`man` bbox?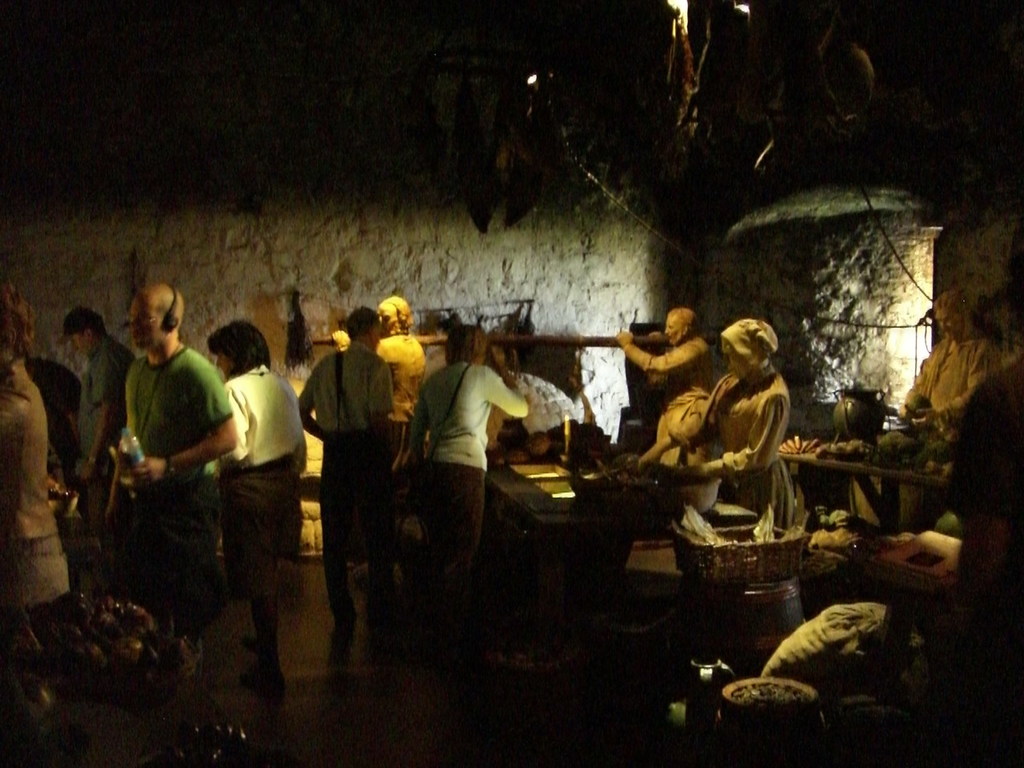
Rect(105, 283, 237, 675)
